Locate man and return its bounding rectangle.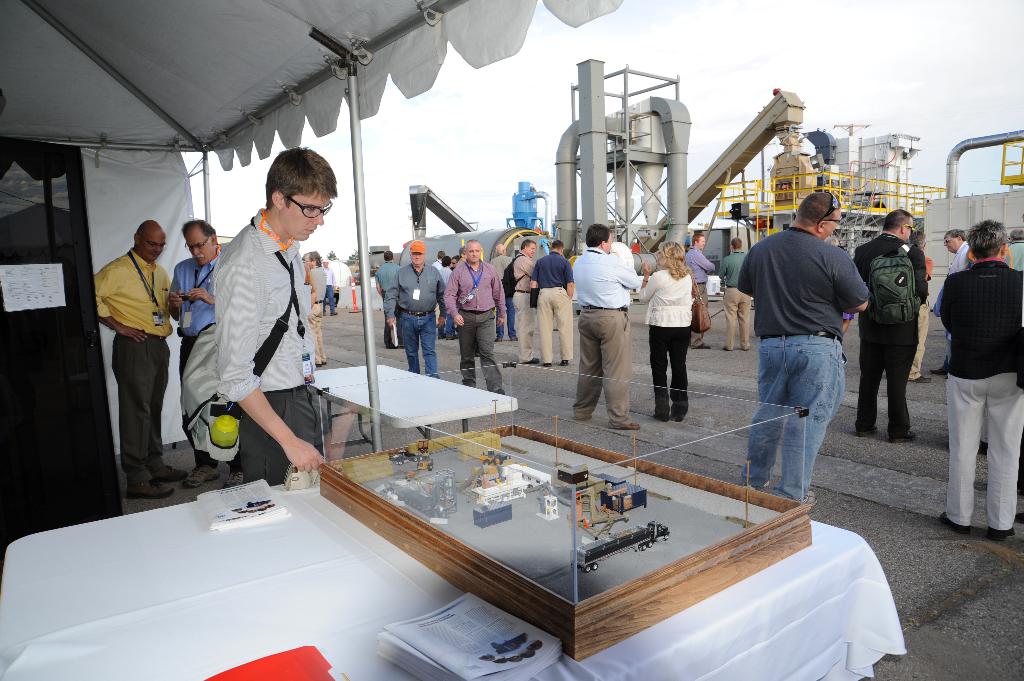
Rect(686, 234, 714, 349).
